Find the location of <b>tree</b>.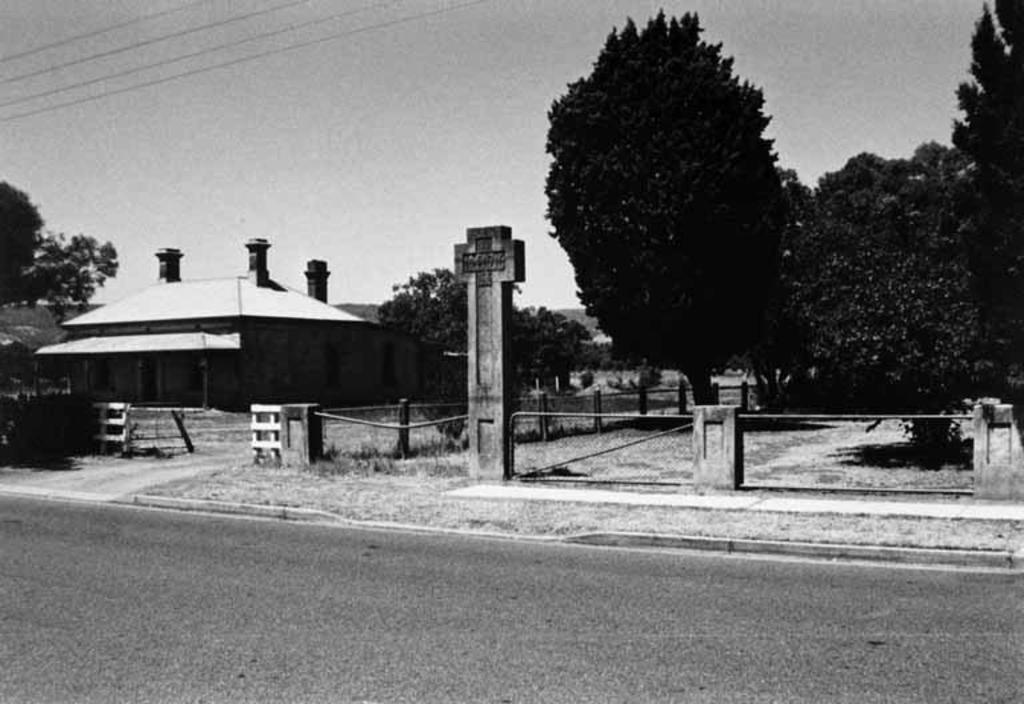
Location: x1=17 y1=227 x2=121 y2=305.
